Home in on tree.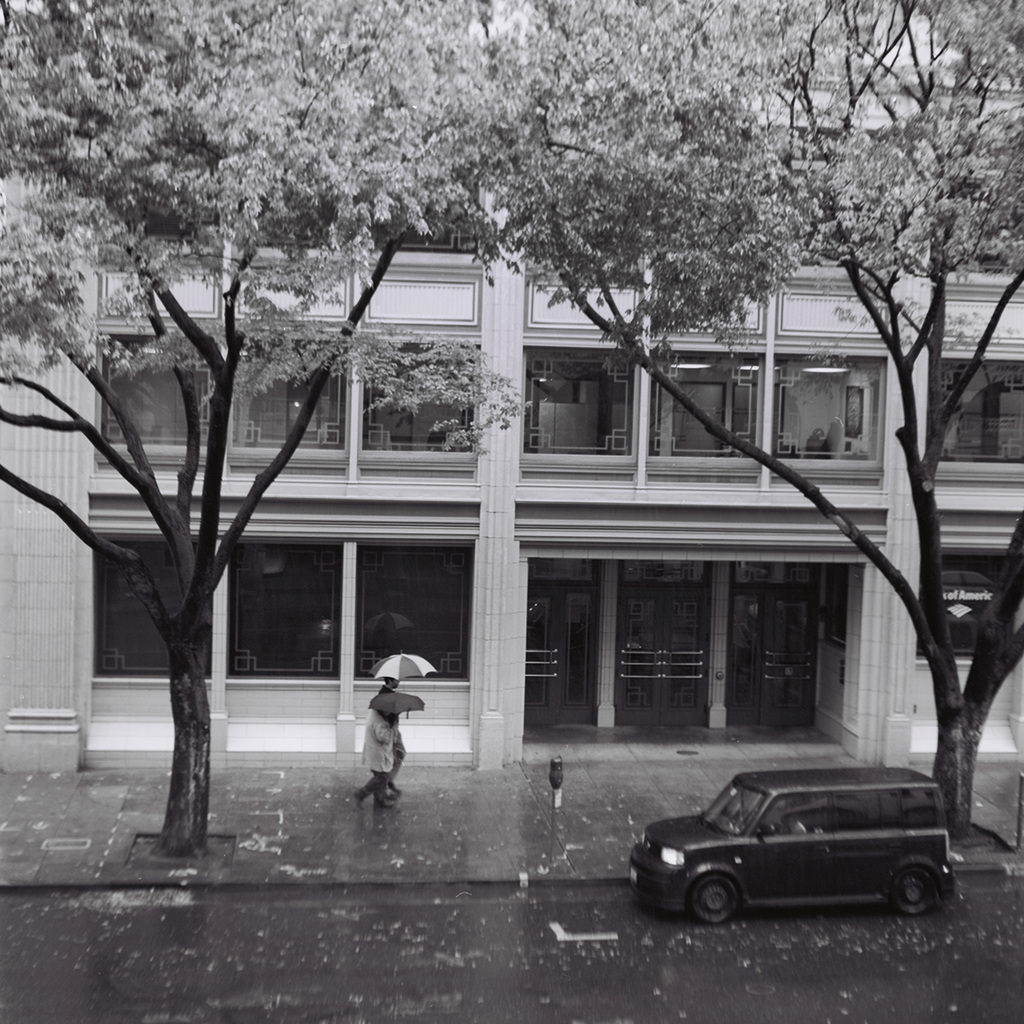
Homed in at rect(0, 0, 483, 868).
